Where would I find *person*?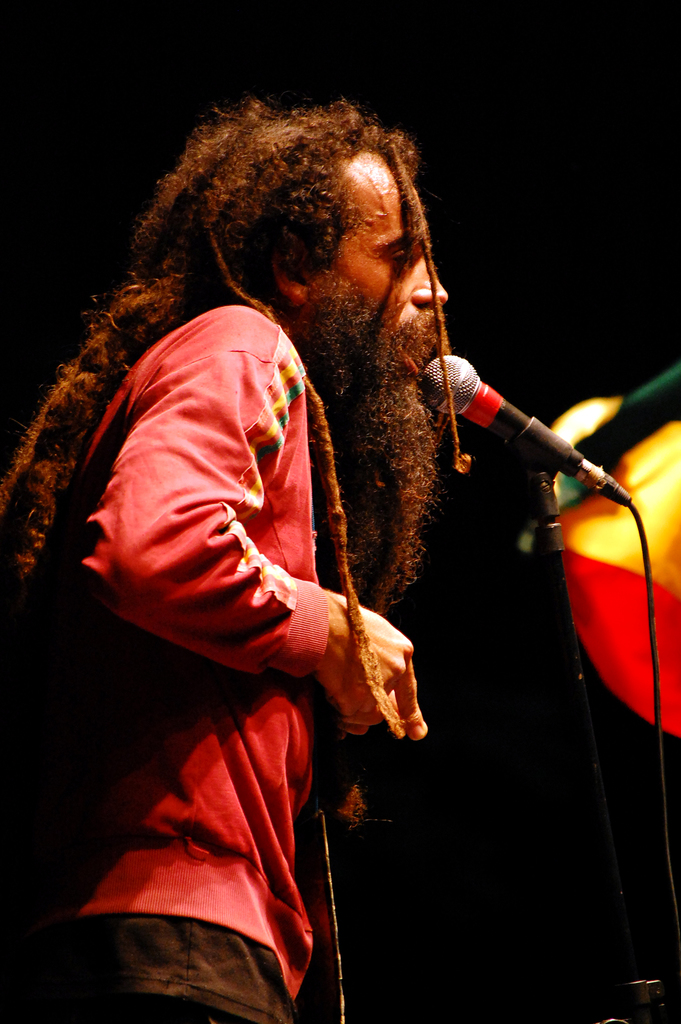
At detection(47, 91, 600, 997).
